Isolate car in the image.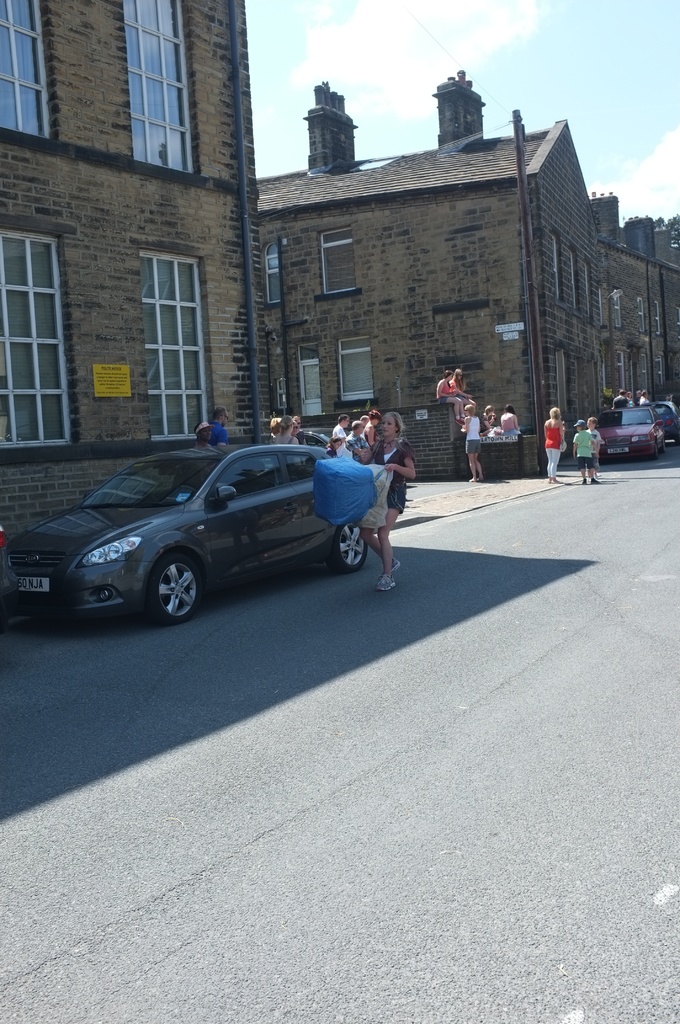
Isolated region: bbox=(0, 447, 375, 632).
